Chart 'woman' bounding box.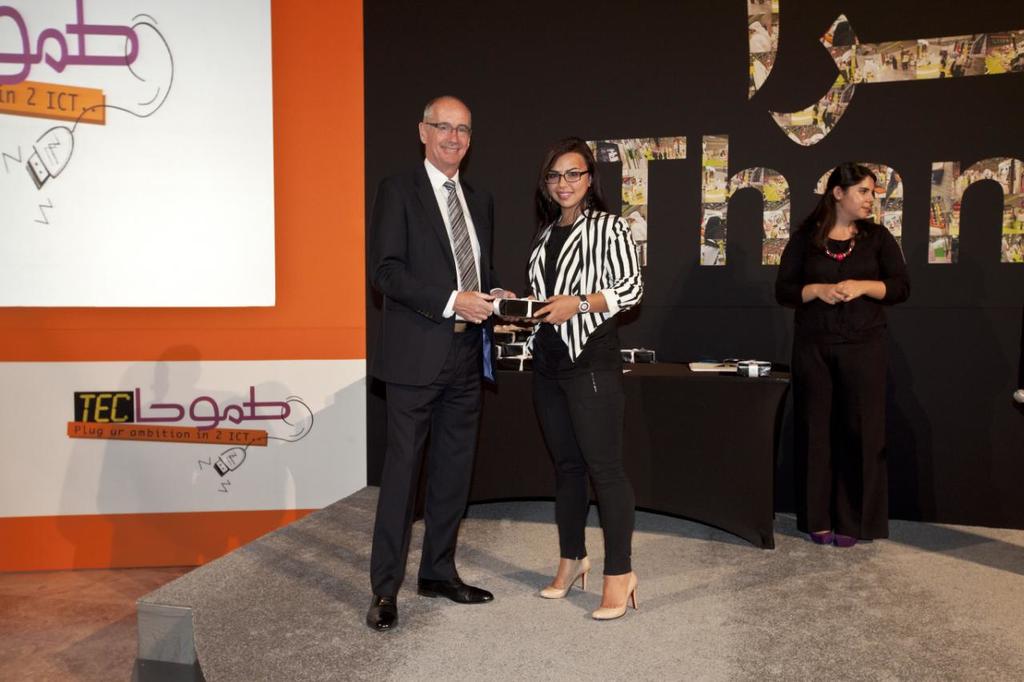
Charted: Rect(784, 146, 914, 563).
